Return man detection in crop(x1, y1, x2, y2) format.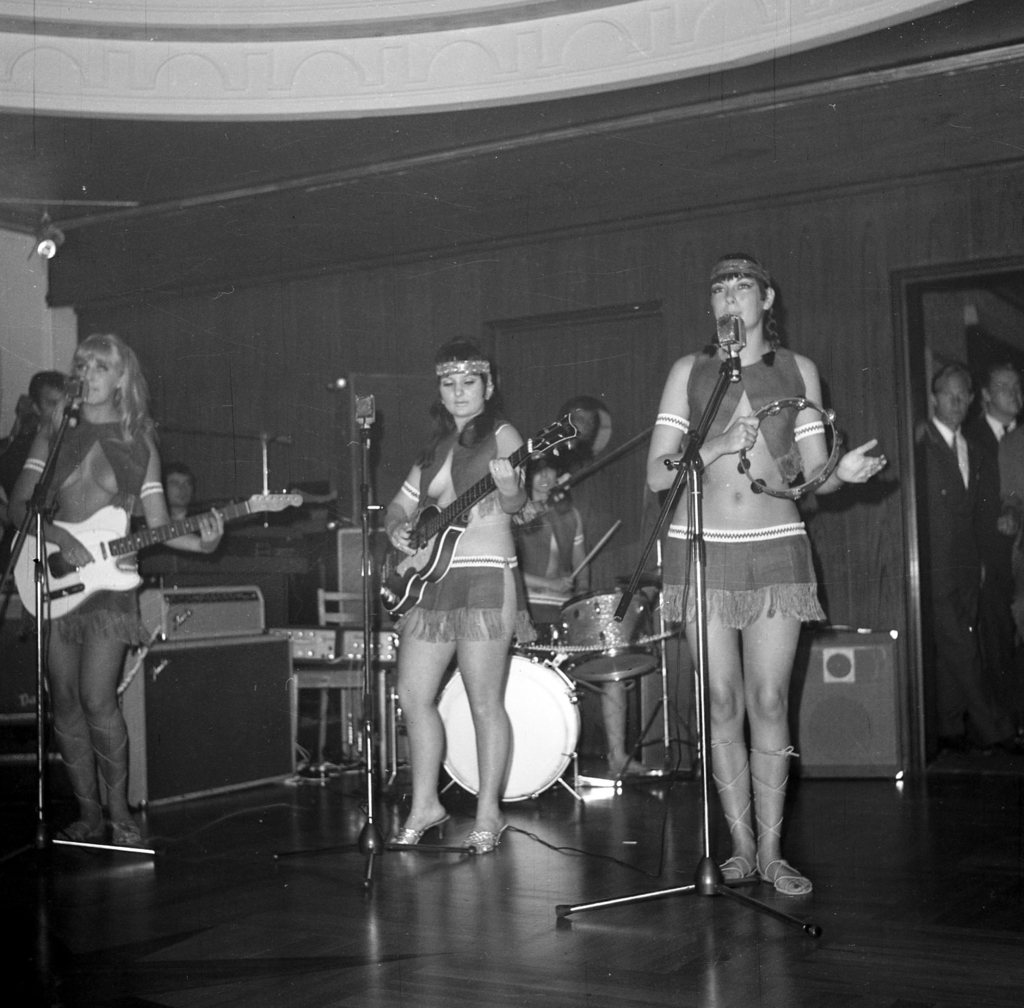
crop(909, 365, 990, 756).
